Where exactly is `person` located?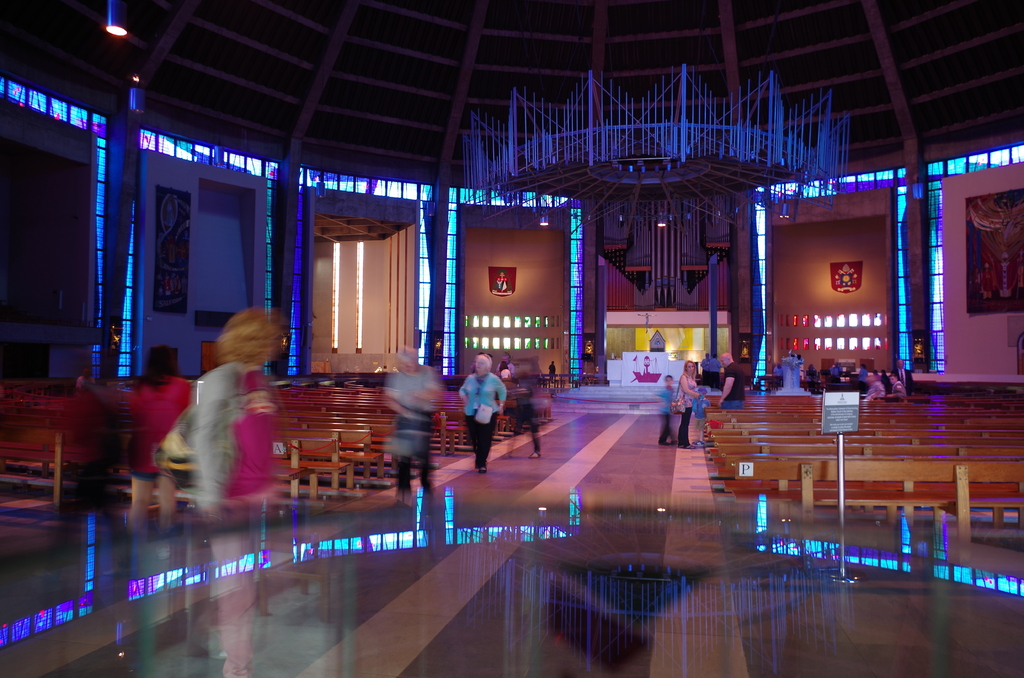
Its bounding box is bbox(127, 346, 193, 528).
